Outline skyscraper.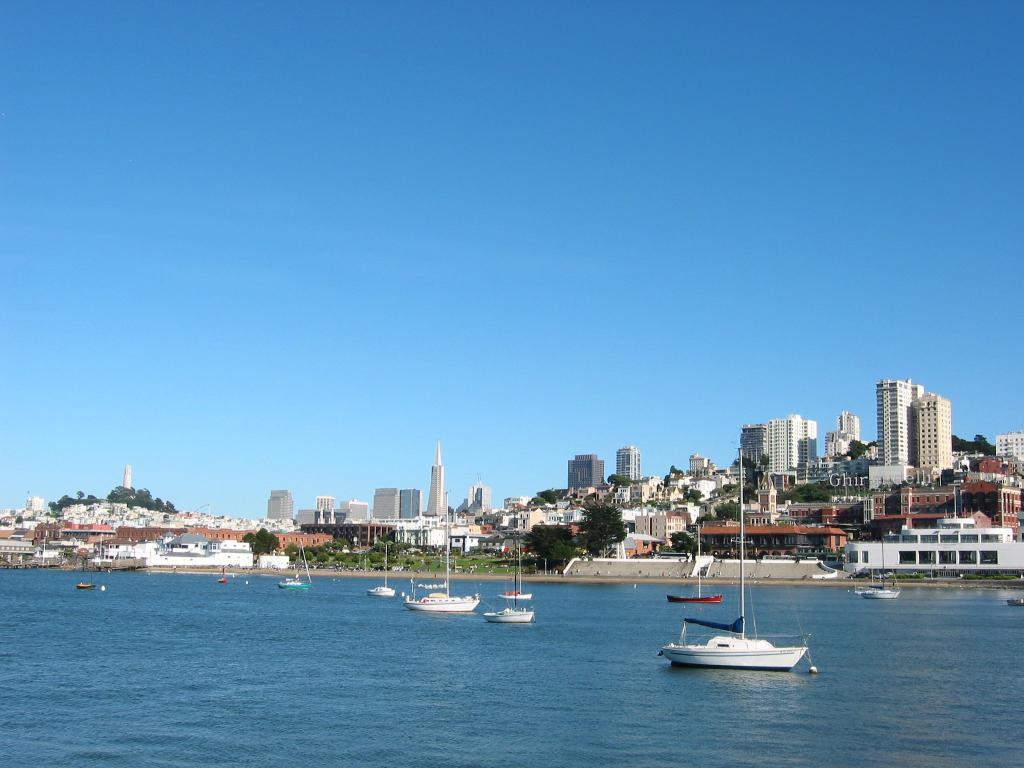
Outline: {"x1": 620, "y1": 442, "x2": 643, "y2": 483}.
